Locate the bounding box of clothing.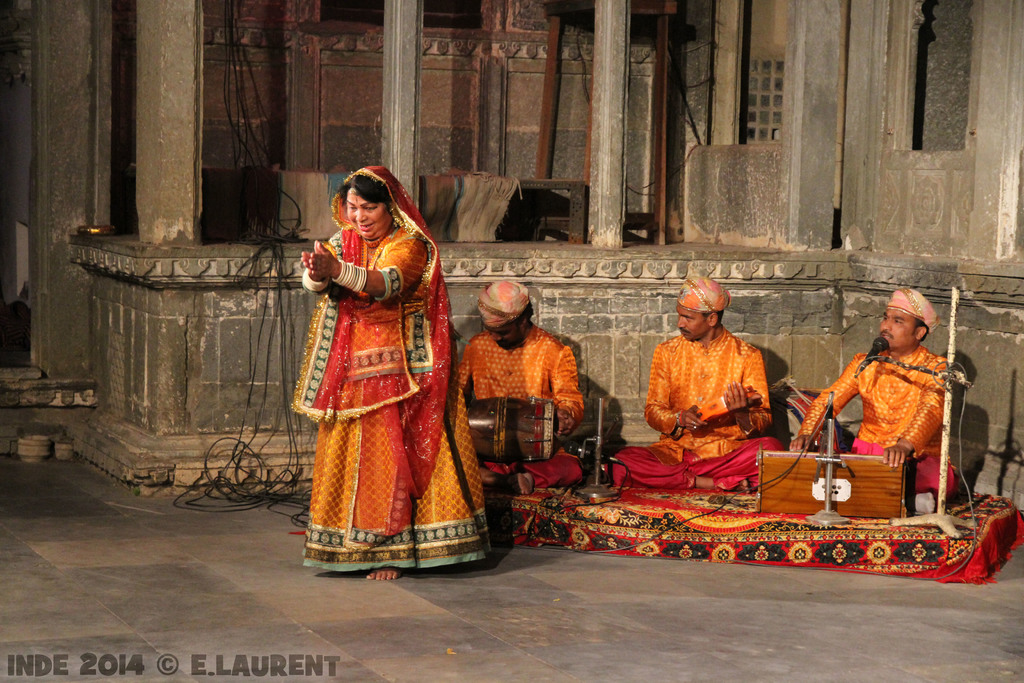
Bounding box: select_region(286, 167, 483, 578).
